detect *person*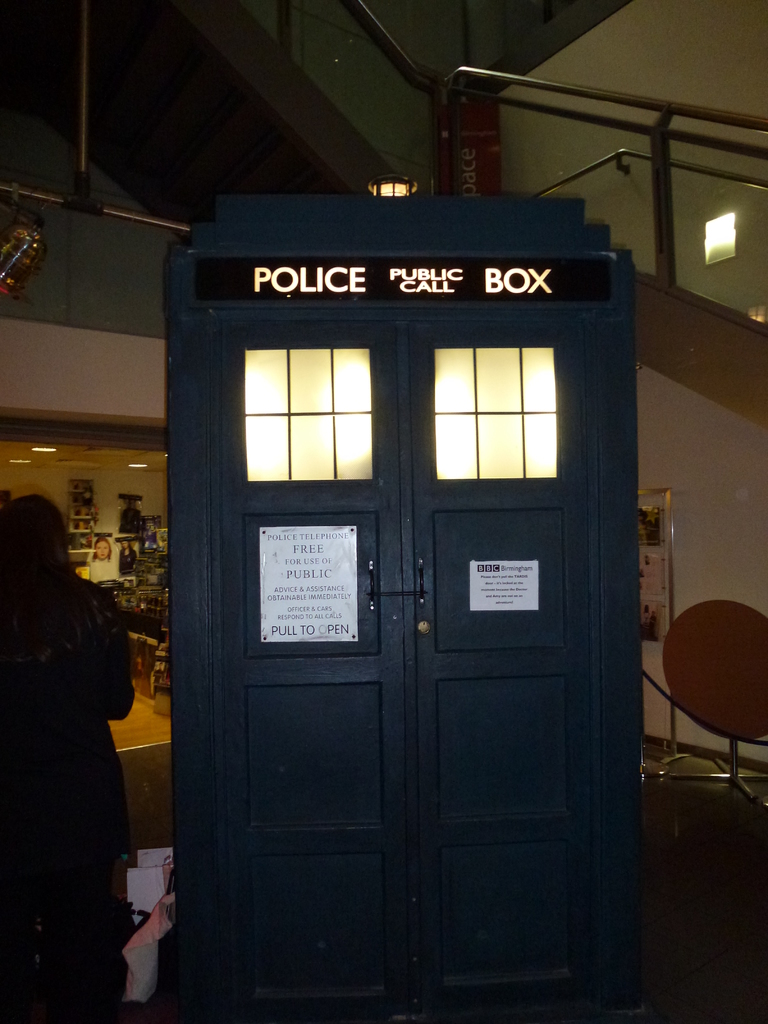
pyautogui.locateOnScreen(15, 508, 148, 996)
